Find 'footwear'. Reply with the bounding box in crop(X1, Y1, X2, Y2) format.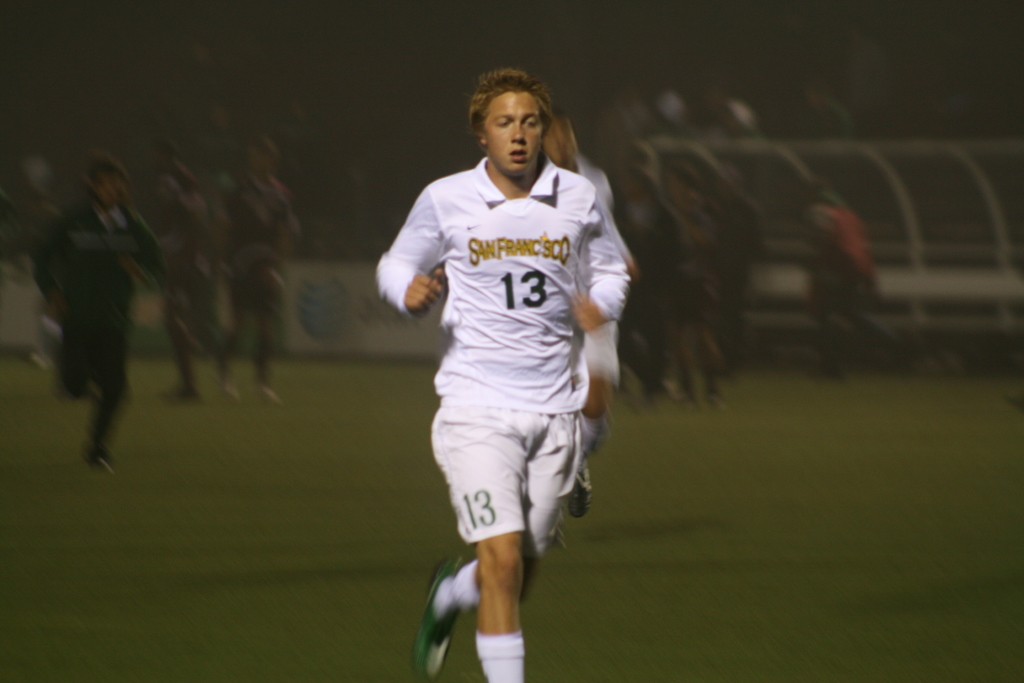
crop(422, 557, 457, 677).
